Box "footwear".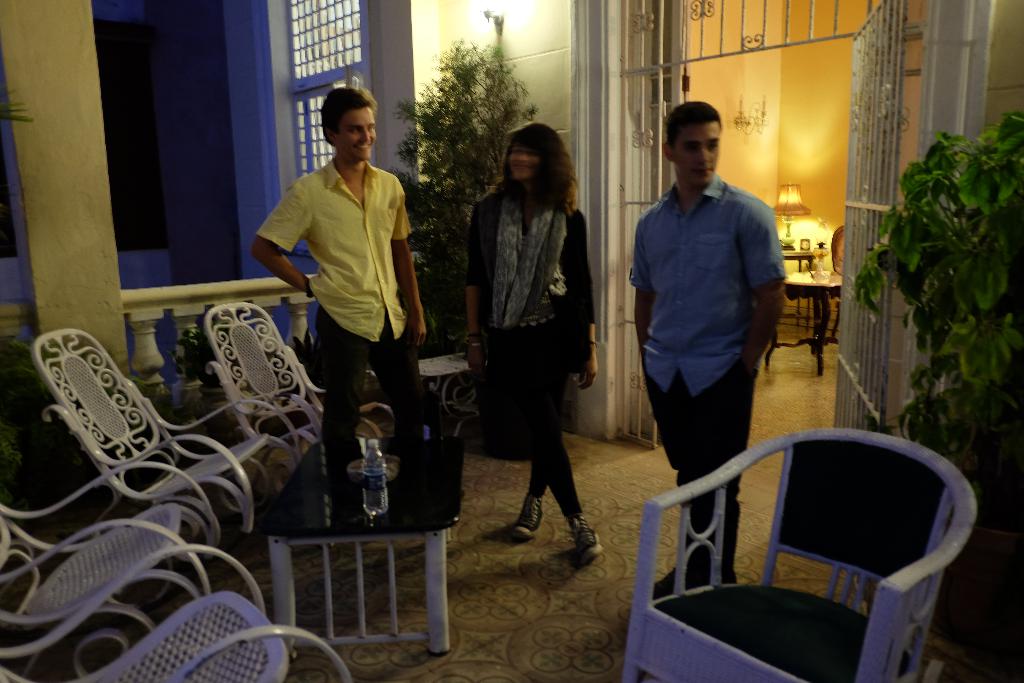
locate(644, 561, 689, 605).
